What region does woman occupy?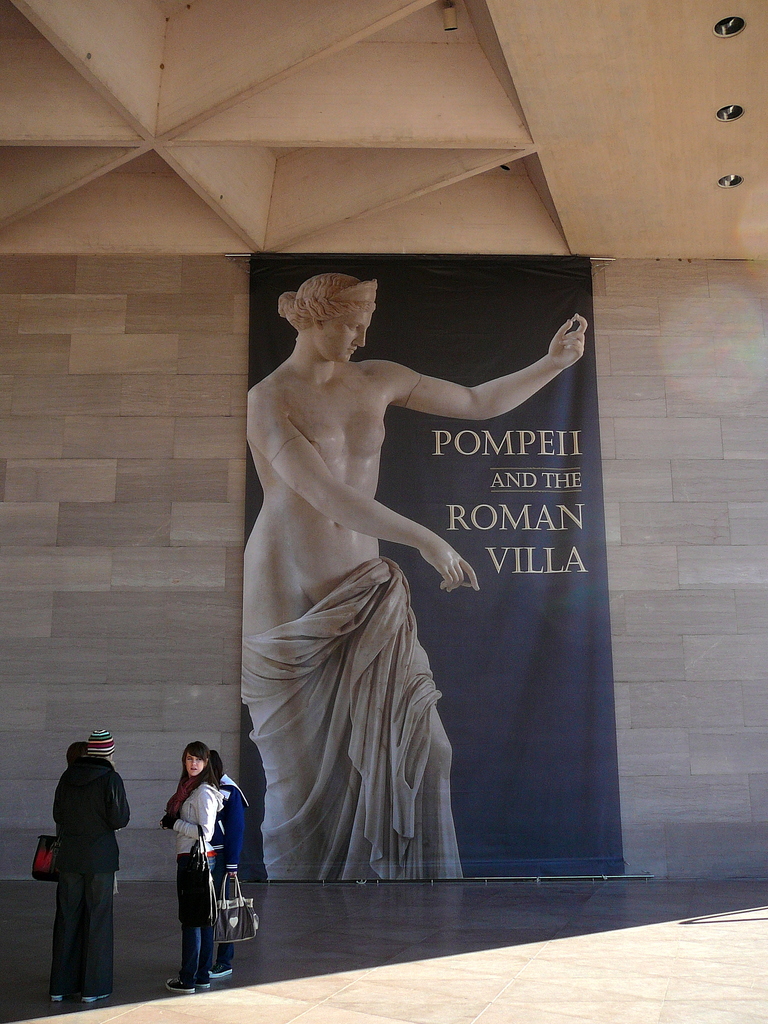
detection(158, 743, 220, 993).
